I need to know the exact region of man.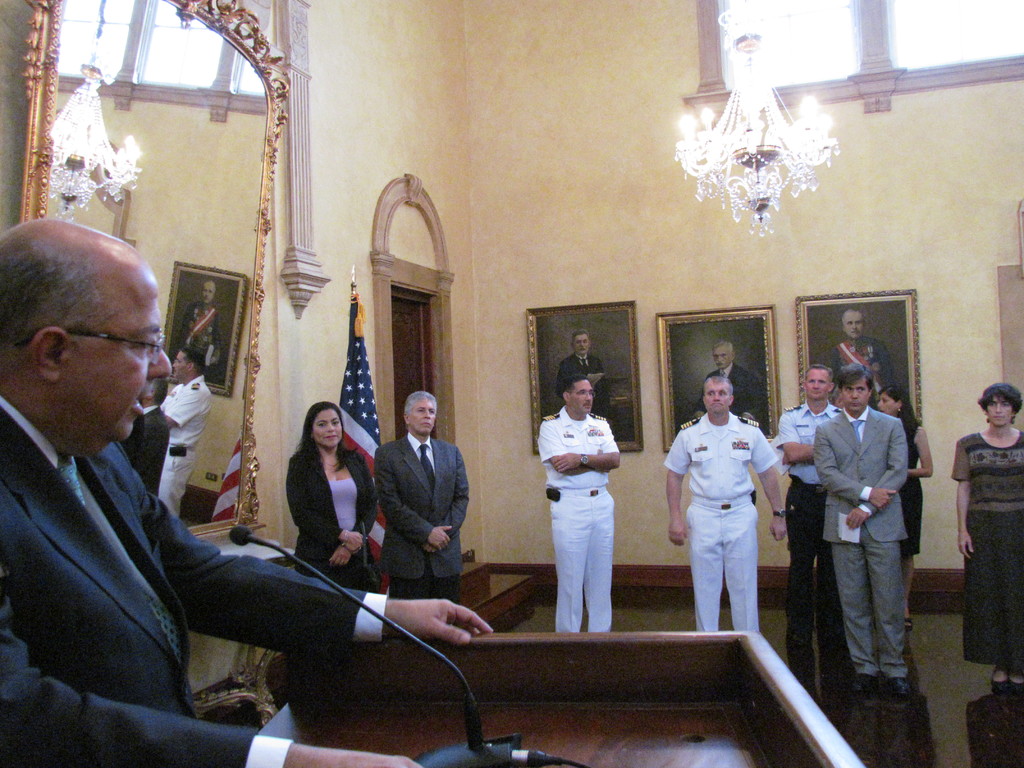
Region: 134 380 169 481.
